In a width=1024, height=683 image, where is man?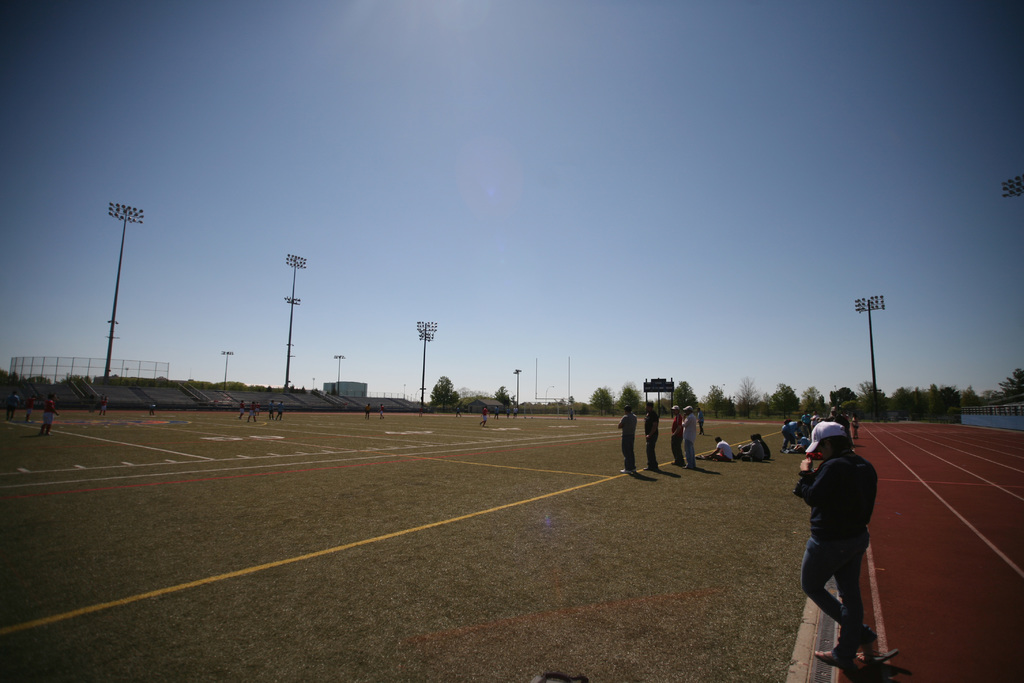
<bbox>733, 436, 766, 463</bbox>.
